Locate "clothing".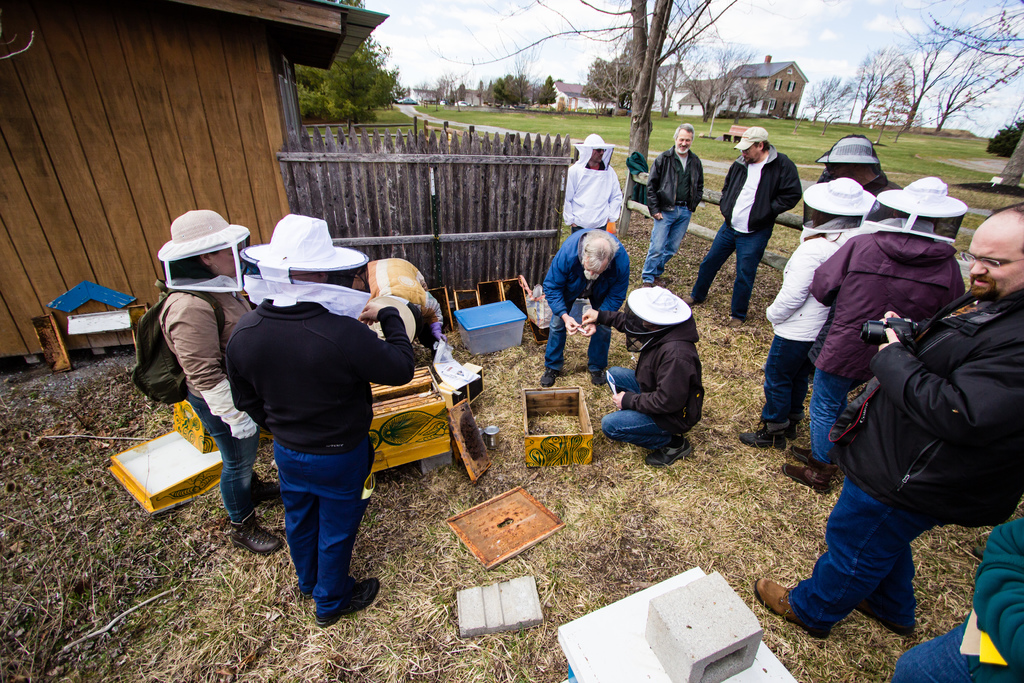
Bounding box: 544:230:623:374.
